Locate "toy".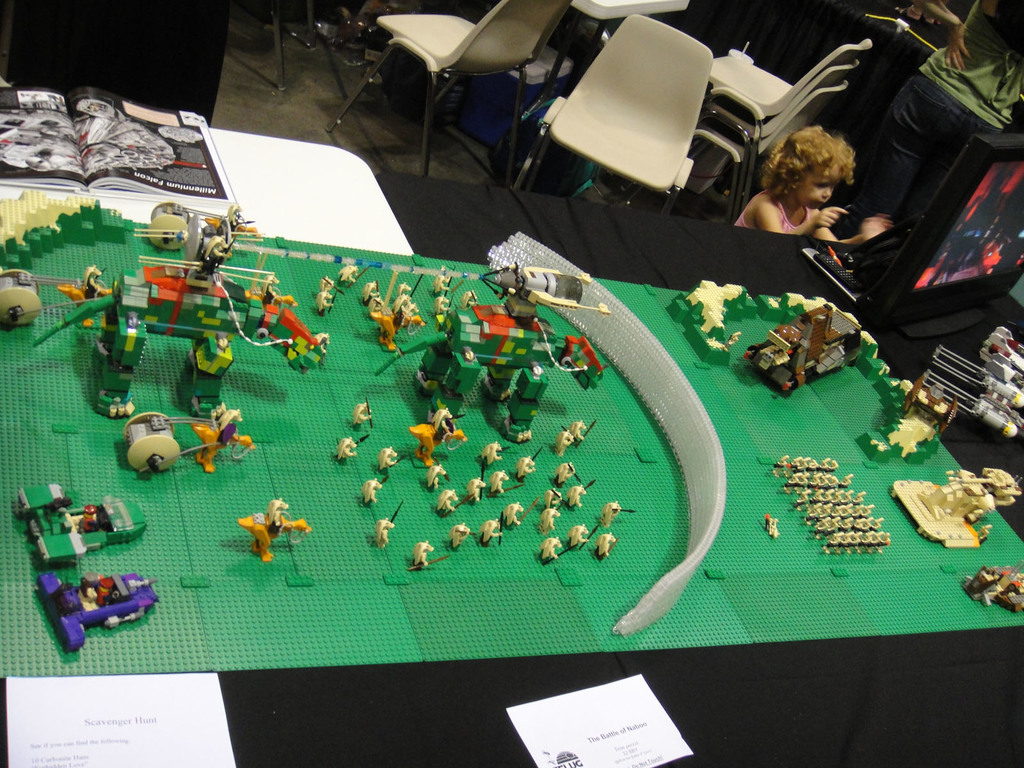
Bounding box: rect(0, 259, 84, 333).
